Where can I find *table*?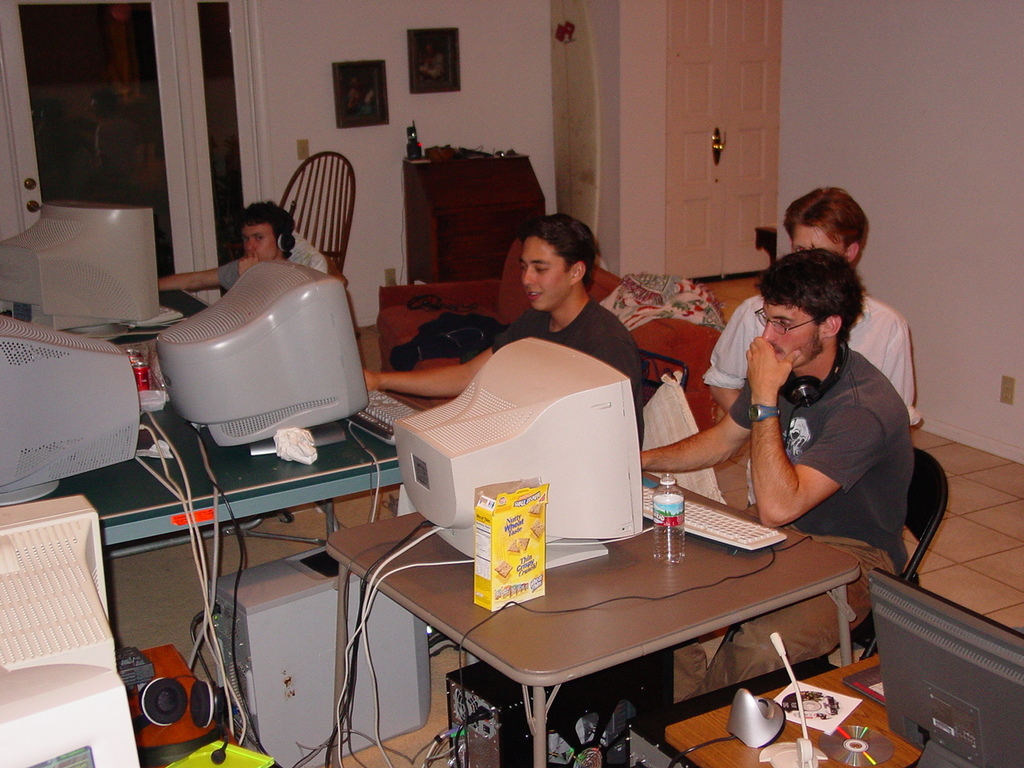
You can find it at box(371, 462, 882, 767).
